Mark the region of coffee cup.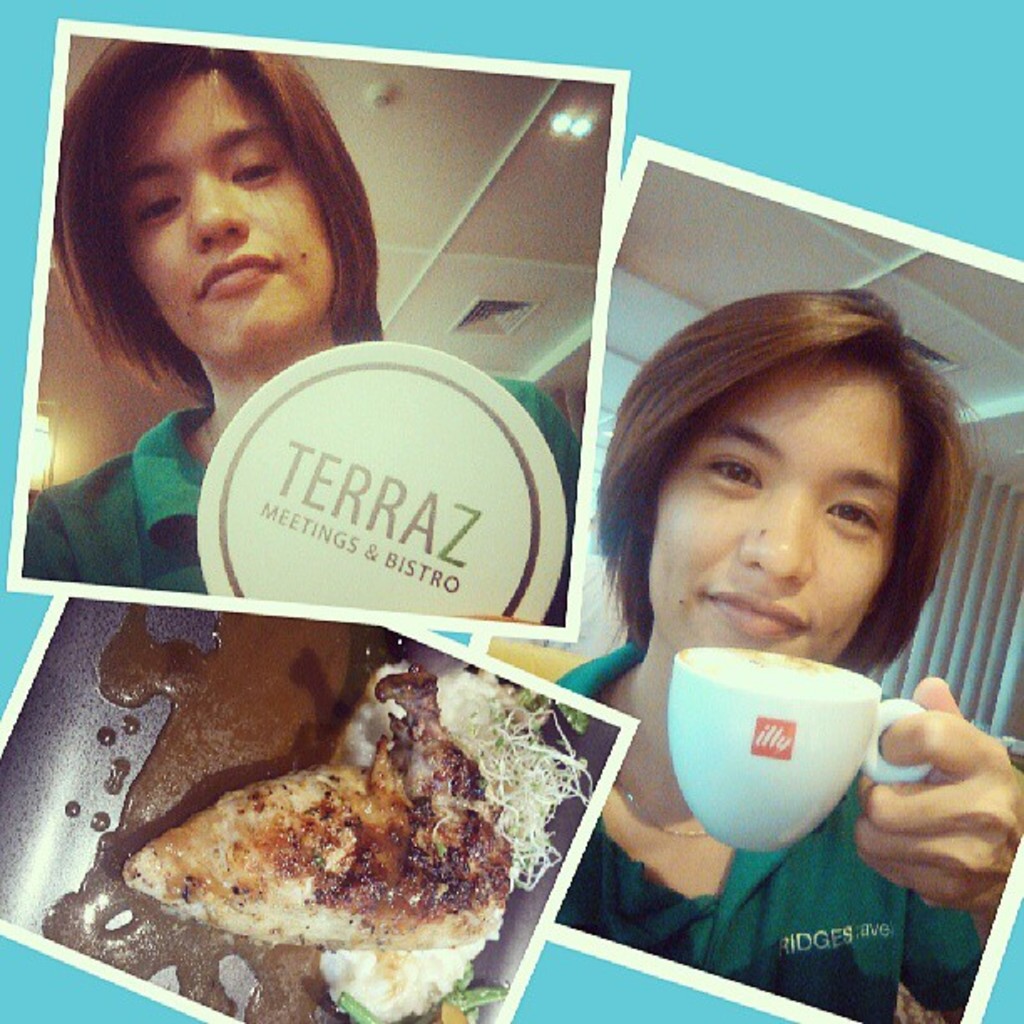
Region: <box>668,644,930,858</box>.
